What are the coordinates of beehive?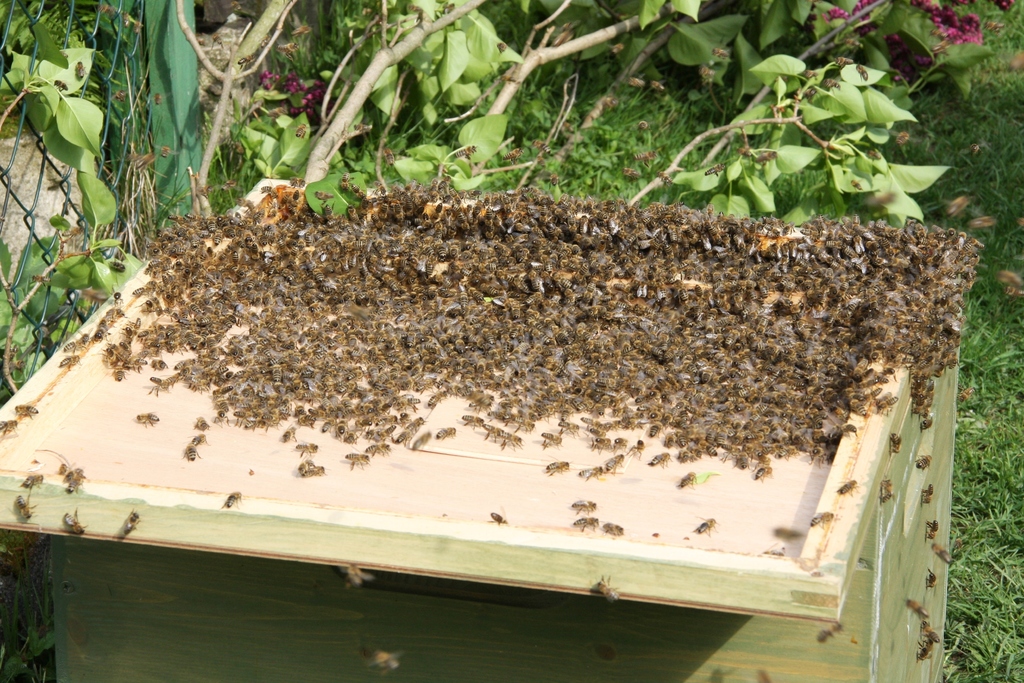
{"left": 0, "top": 174, "right": 979, "bottom": 682}.
